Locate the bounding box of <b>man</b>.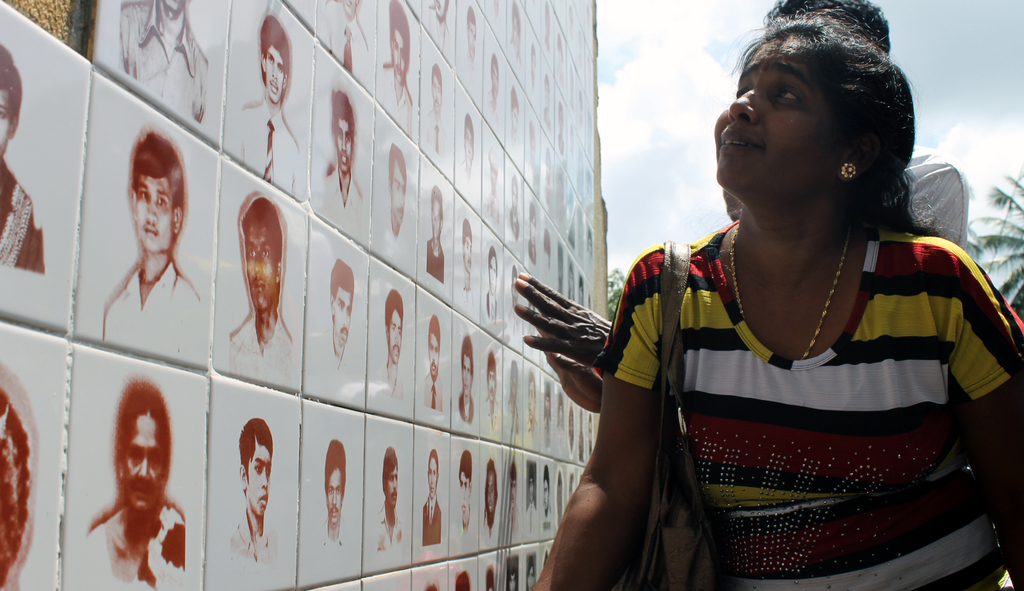
Bounding box: Rect(424, 450, 444, 546).
